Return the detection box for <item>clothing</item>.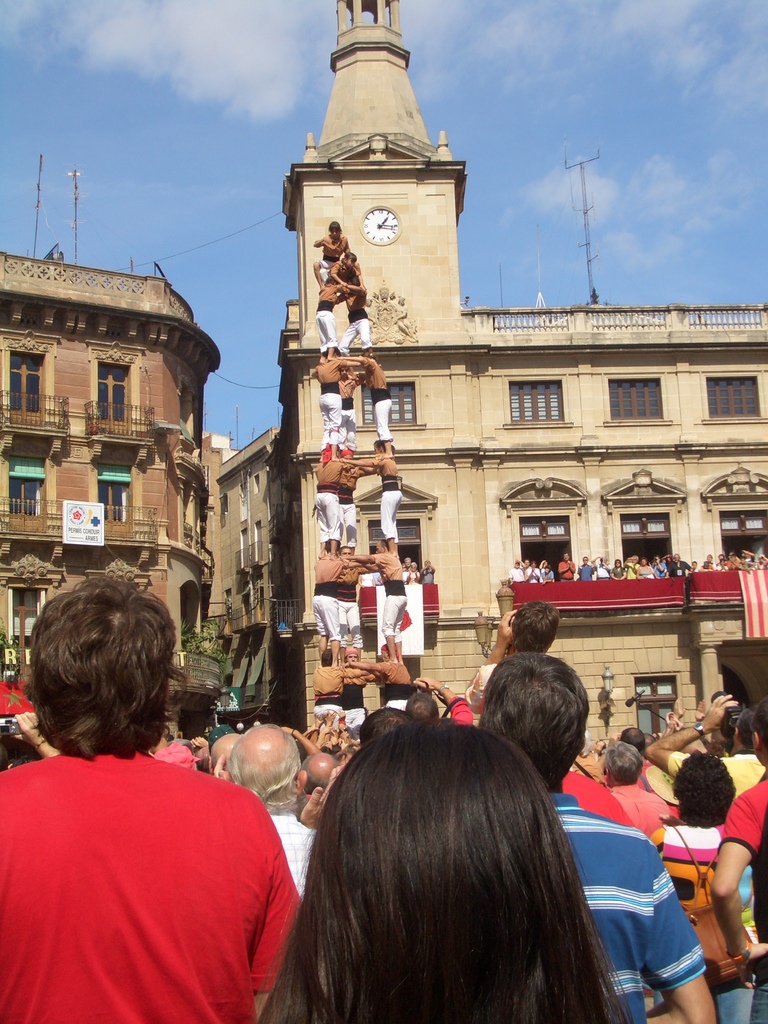
box=[335, 556, 367, 648].
